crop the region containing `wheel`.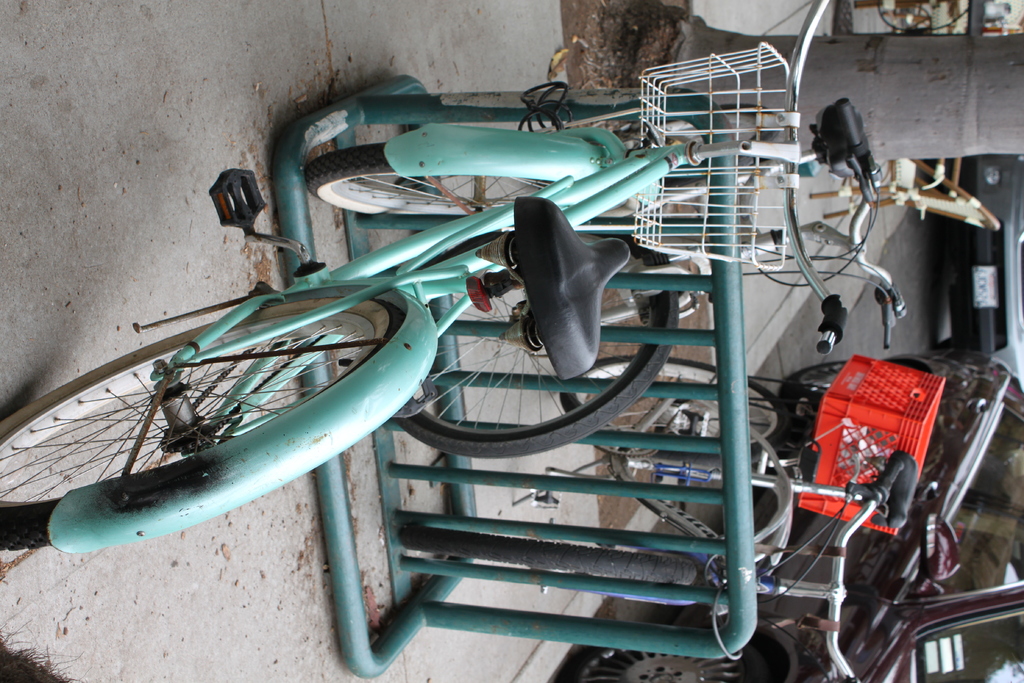
Crop region: (x1=300, y1=143, x2=568, y2=220).
